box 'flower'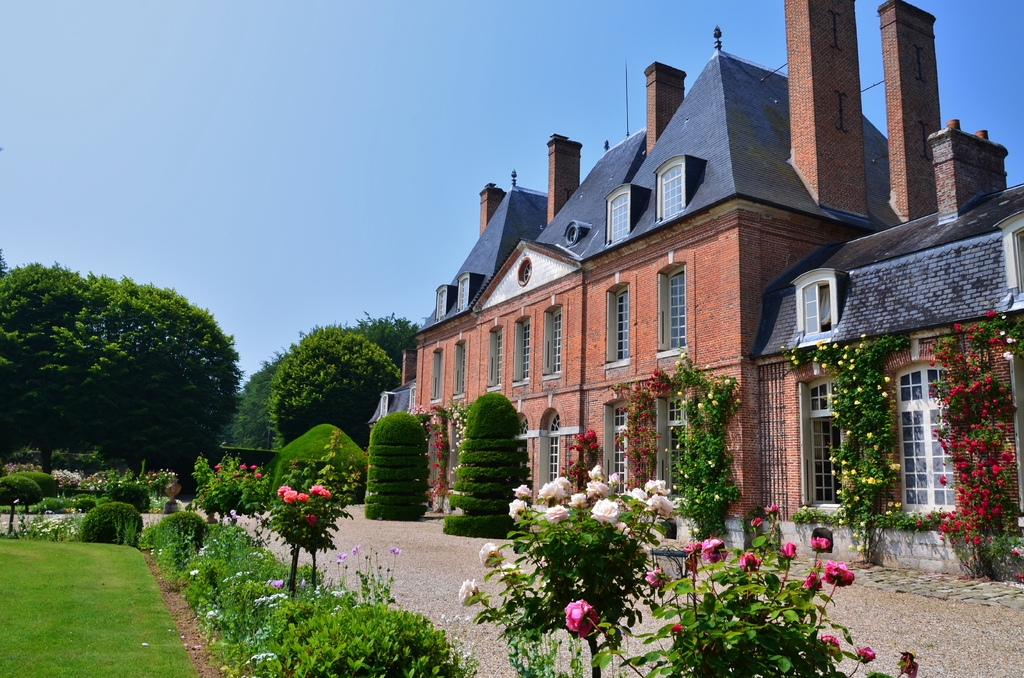
bbox=[456, 578, 481, 606]
